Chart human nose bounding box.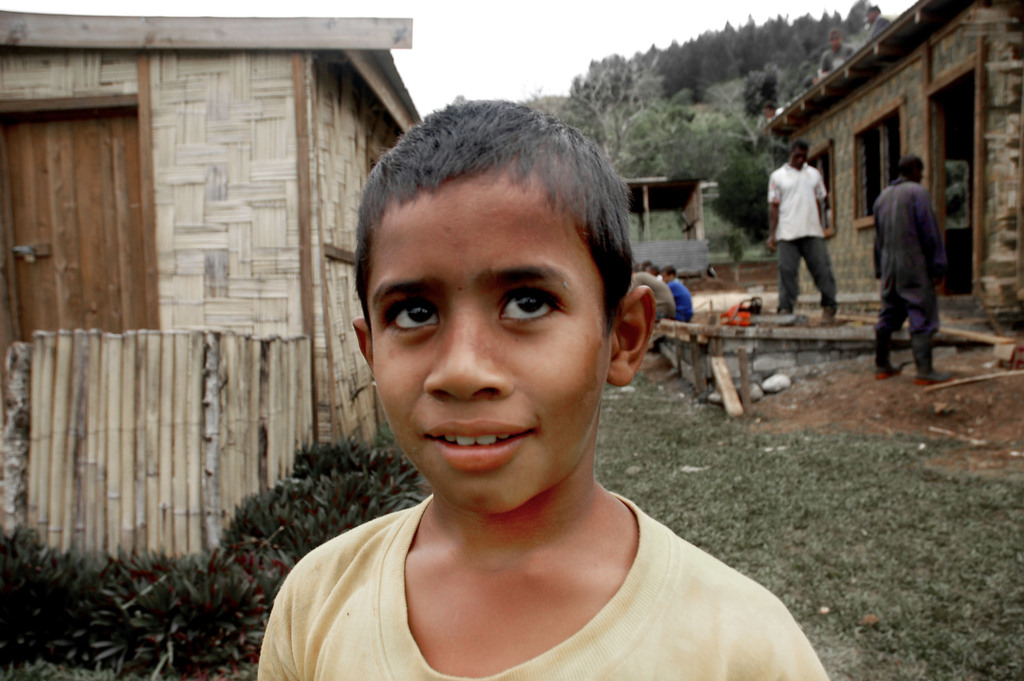
Charted: BBox(420, 304, 515, 404).
